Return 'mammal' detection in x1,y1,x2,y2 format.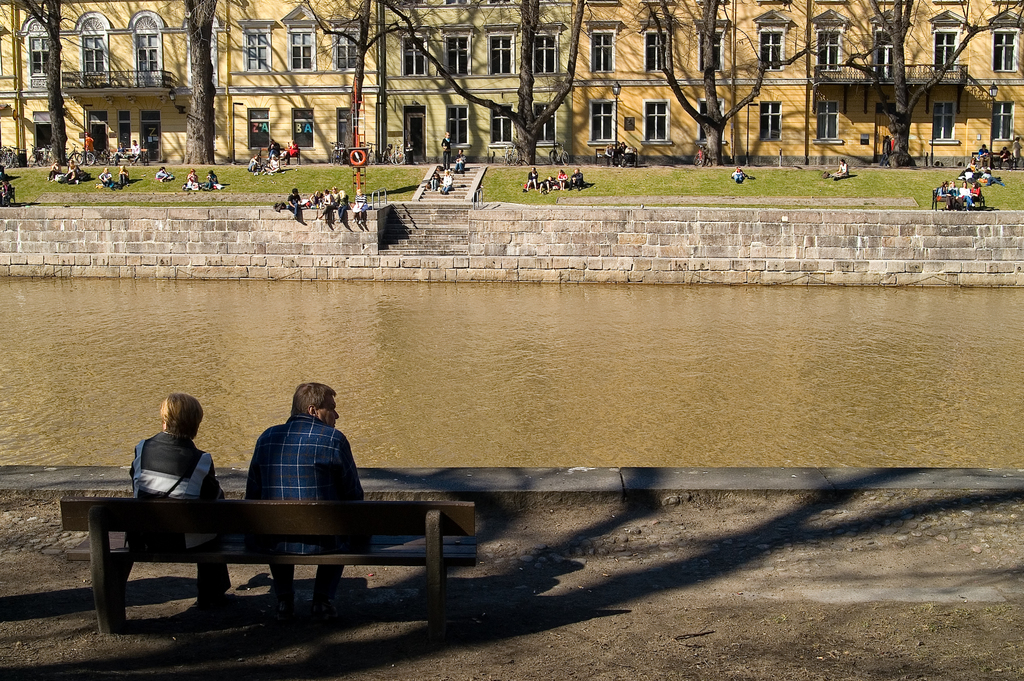
428,170,440,190.
